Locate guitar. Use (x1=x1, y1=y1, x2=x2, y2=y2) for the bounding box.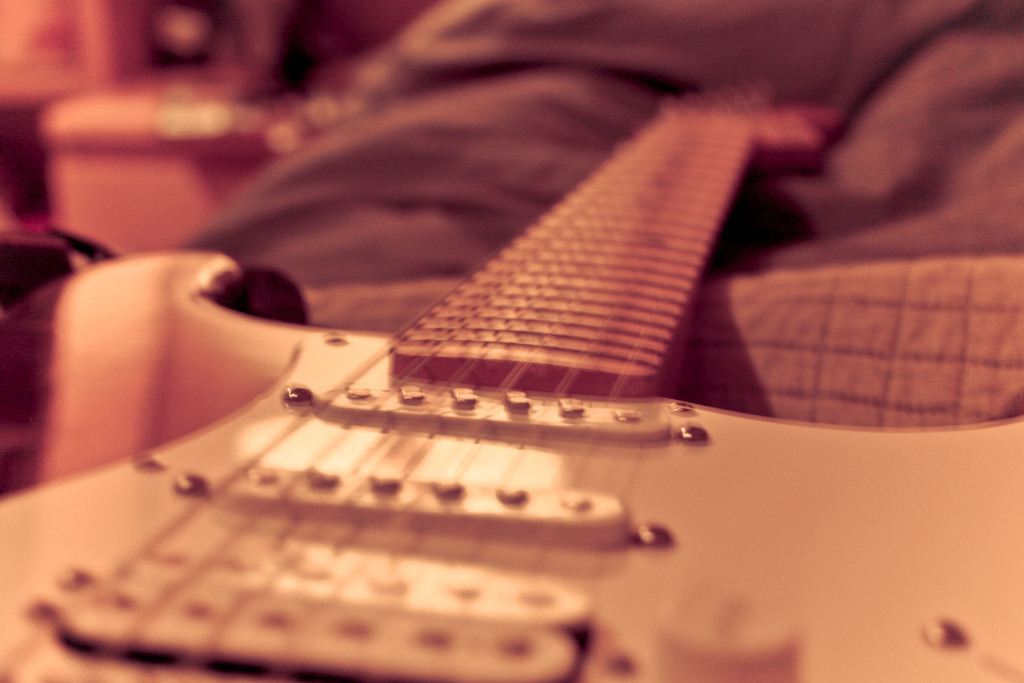
(x1=0, y1=75, x2=1023, y2=682).
